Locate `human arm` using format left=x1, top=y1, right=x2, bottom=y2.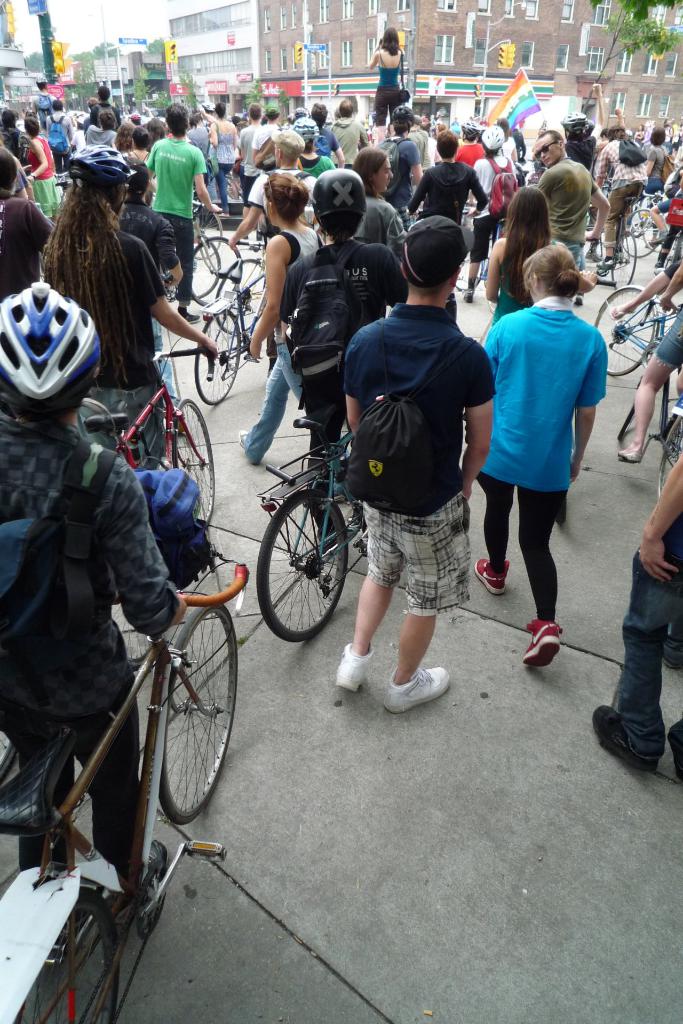
left=252, top=130, right=259, bottom=163.
